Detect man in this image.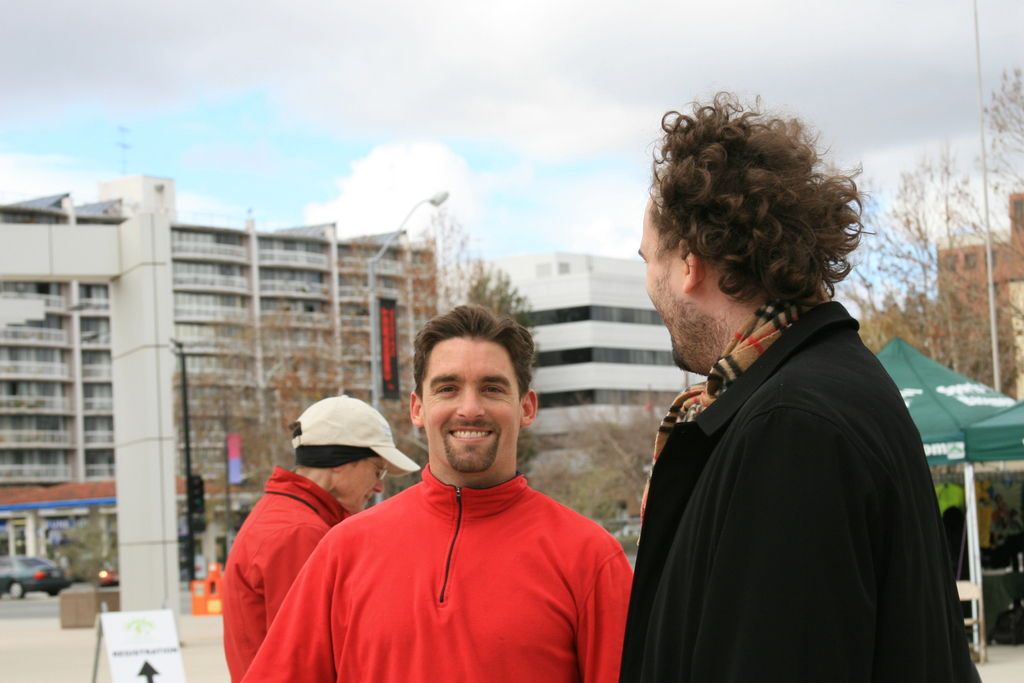
Detection: rect(270, 313, 653, 682).
